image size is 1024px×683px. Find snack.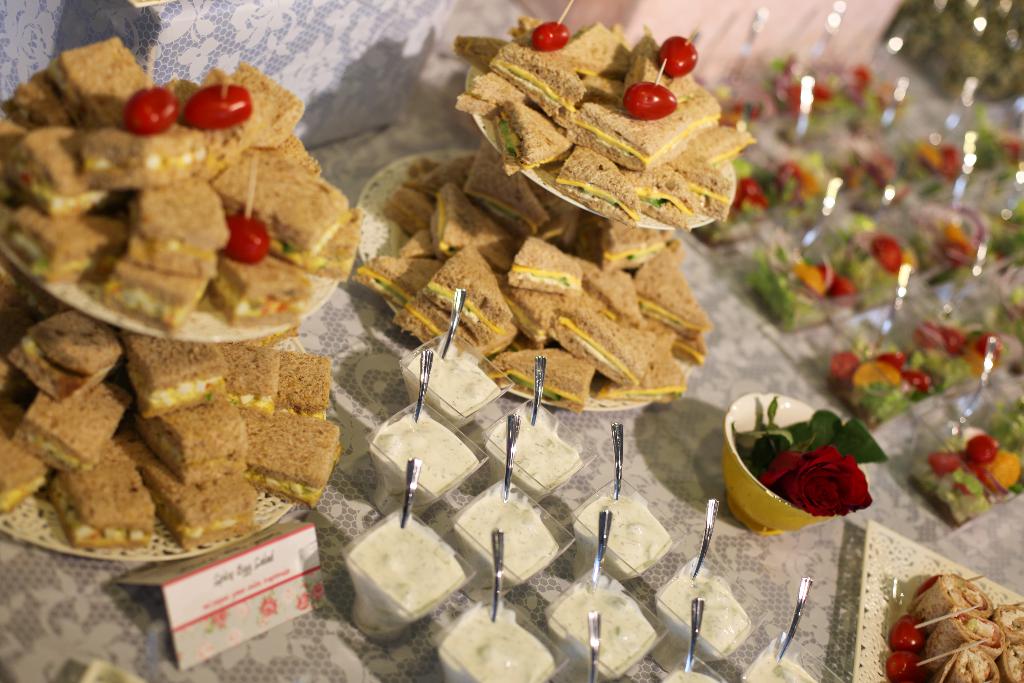
x1=431, y1=596, x2=570, y2=682.
